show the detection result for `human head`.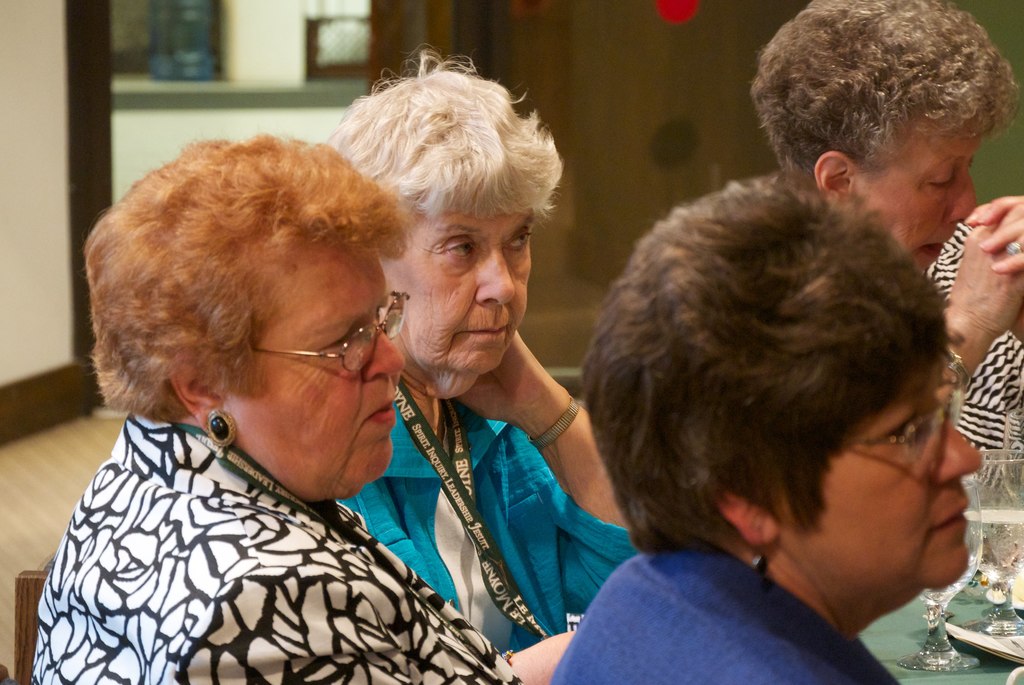
[95, 138, 404, 505].
